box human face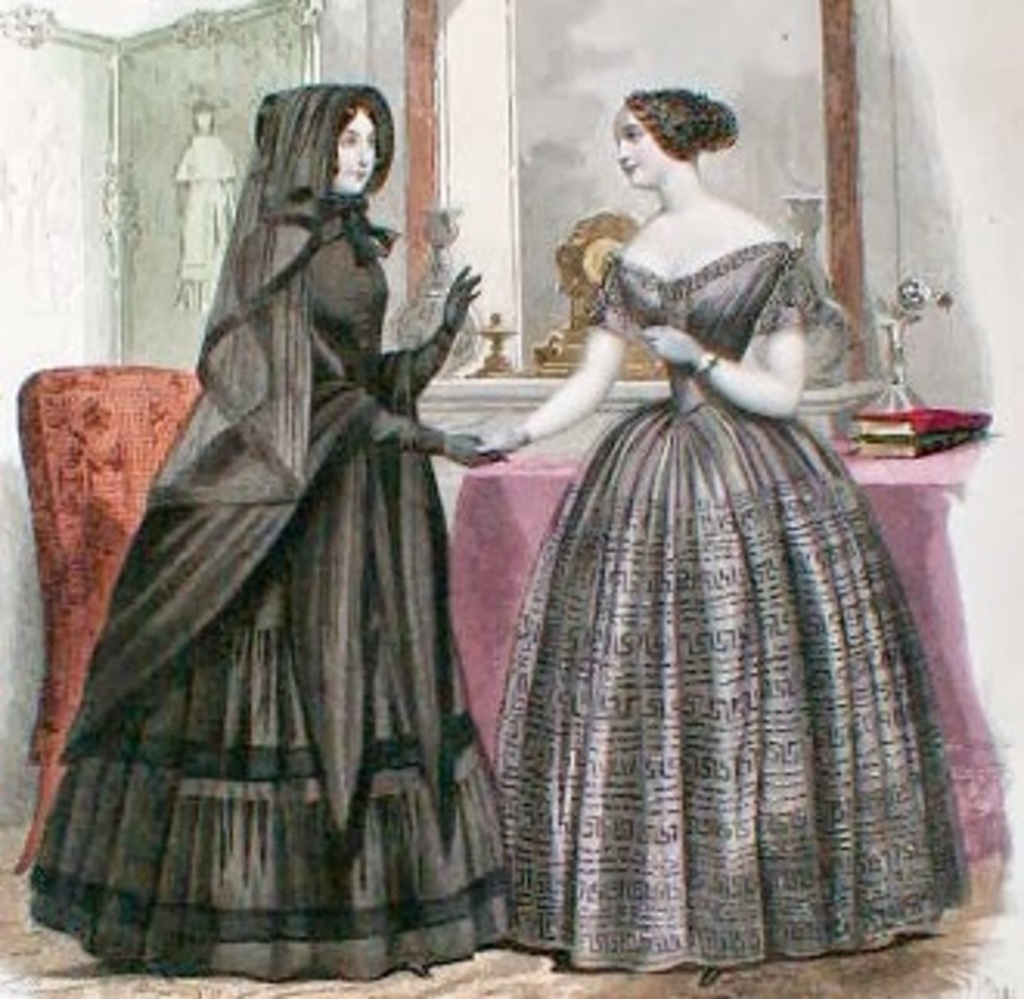
335:93:379:199
